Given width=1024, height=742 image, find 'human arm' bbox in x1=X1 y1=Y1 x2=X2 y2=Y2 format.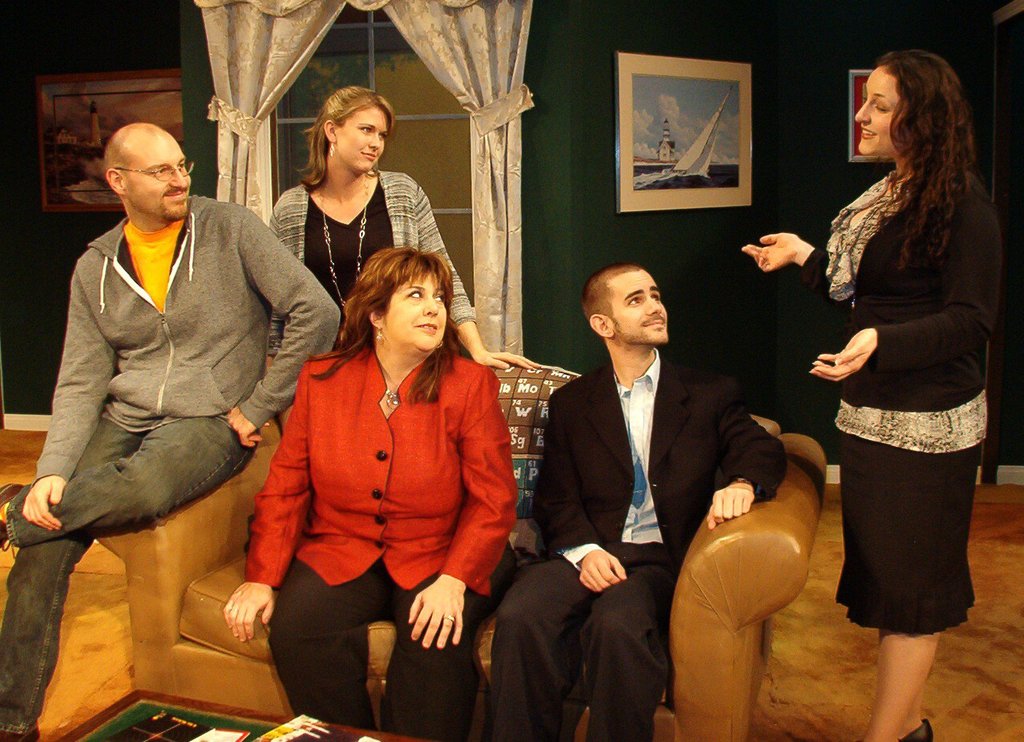
x1=811 y1=167 x2=1007 y2=376.
